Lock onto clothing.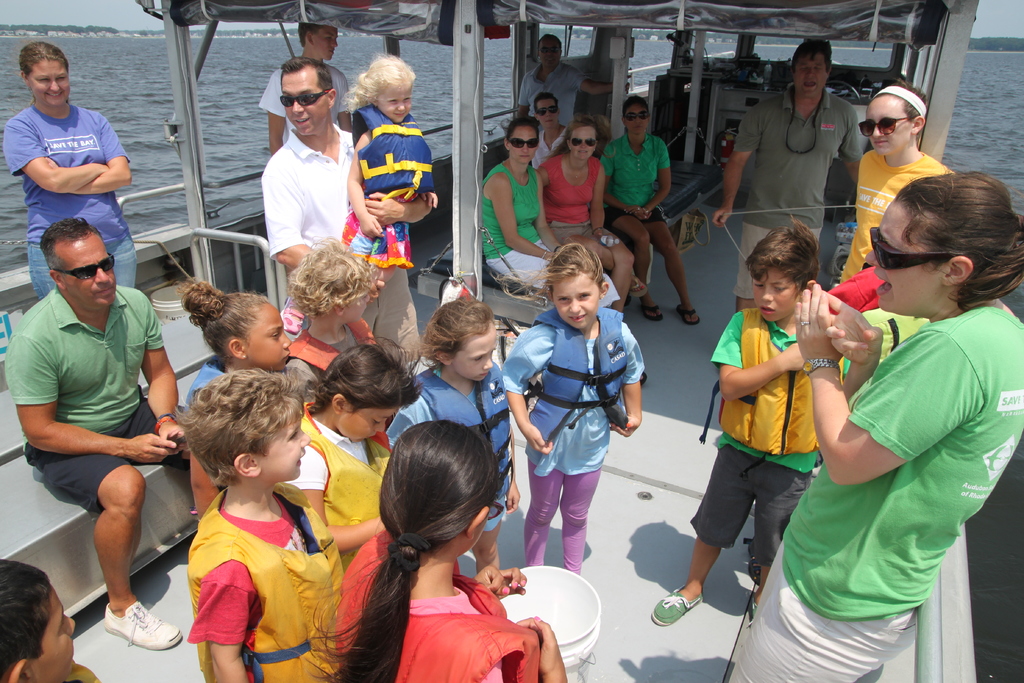
Locked: Rect(389, 359, 509, 537).
